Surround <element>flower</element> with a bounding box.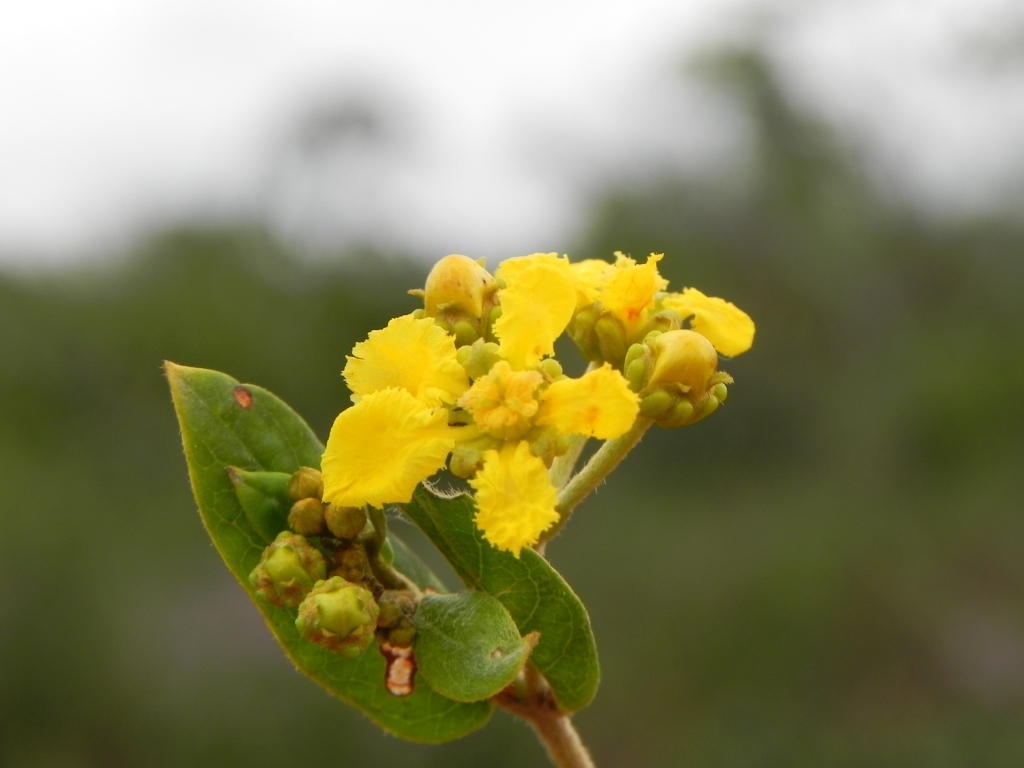
[463, 453, 564, 547].
